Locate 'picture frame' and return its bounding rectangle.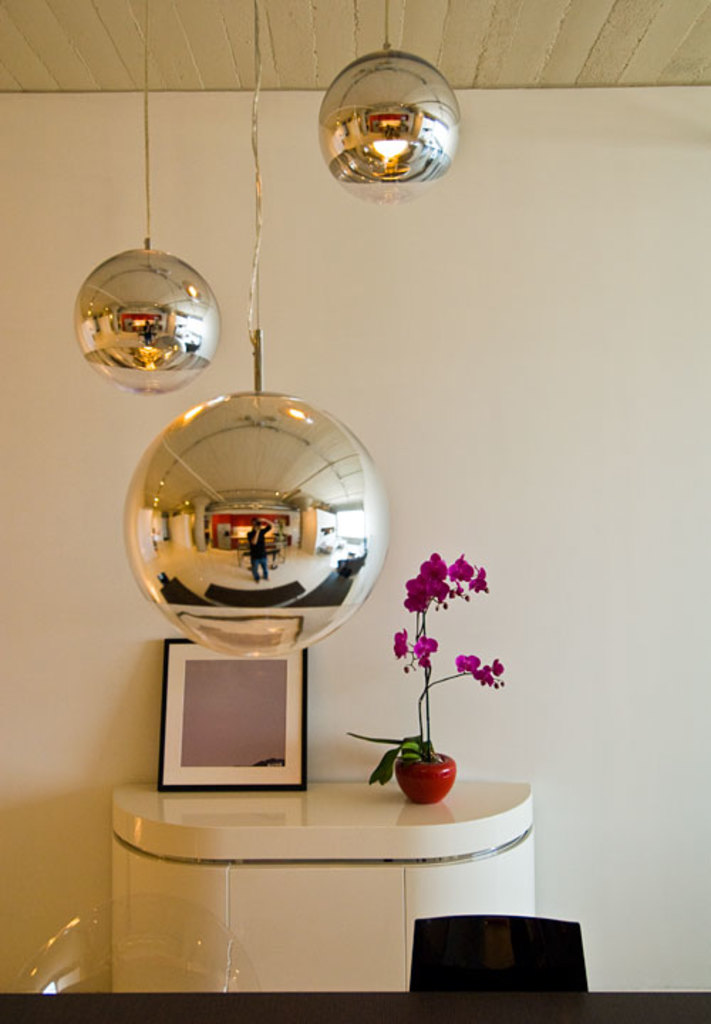
x1=159, y1=639, x2=311, y2=792.
